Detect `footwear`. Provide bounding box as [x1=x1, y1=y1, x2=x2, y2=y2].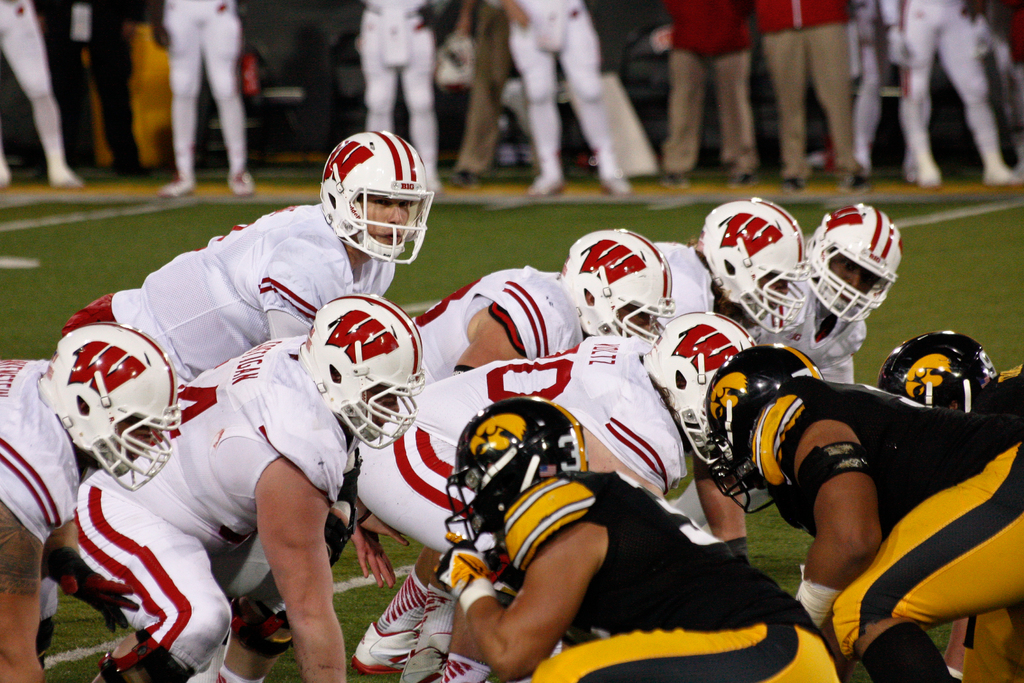
[x1=397, y1=652, x2=487, y2=682].
